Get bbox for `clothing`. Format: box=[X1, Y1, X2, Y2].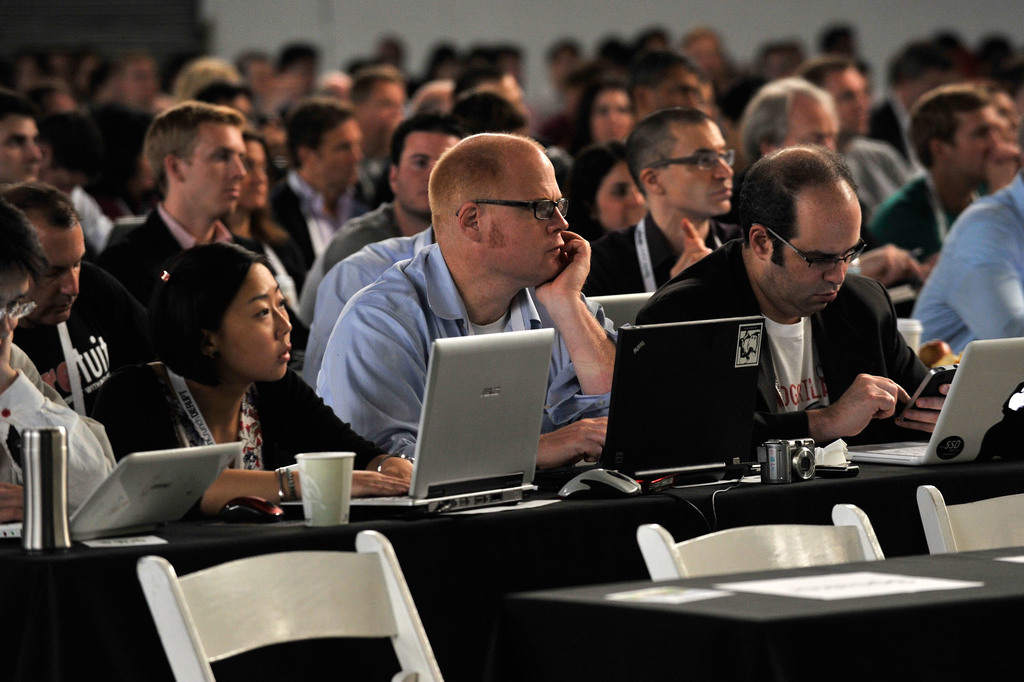
box=[91, 206, 264, 311].
